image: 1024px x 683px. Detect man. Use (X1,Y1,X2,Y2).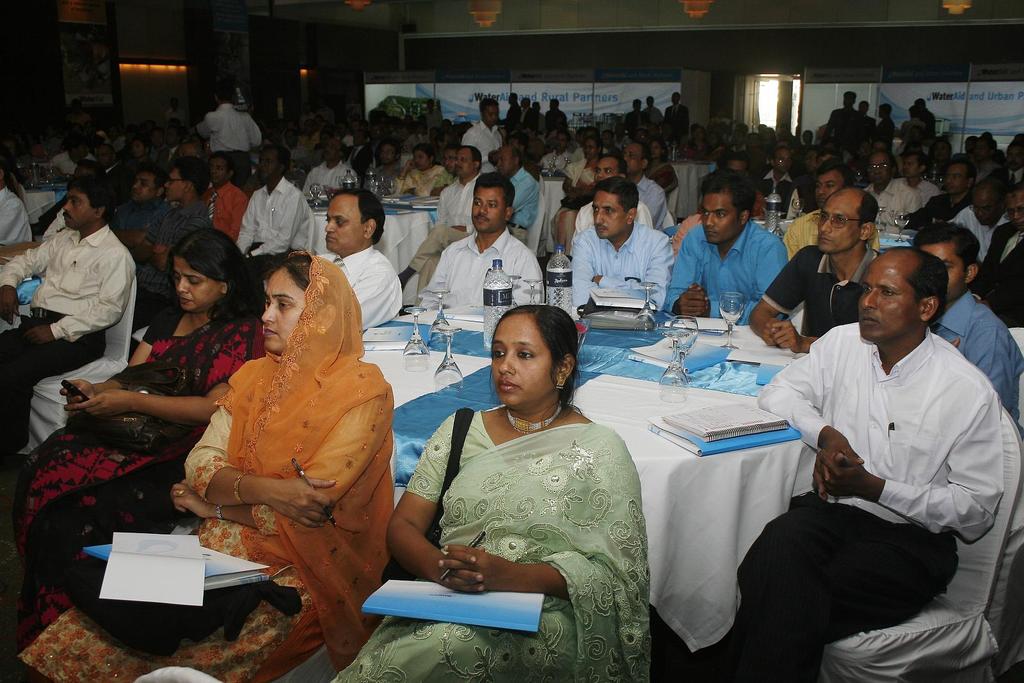
(663,170,783,323).
